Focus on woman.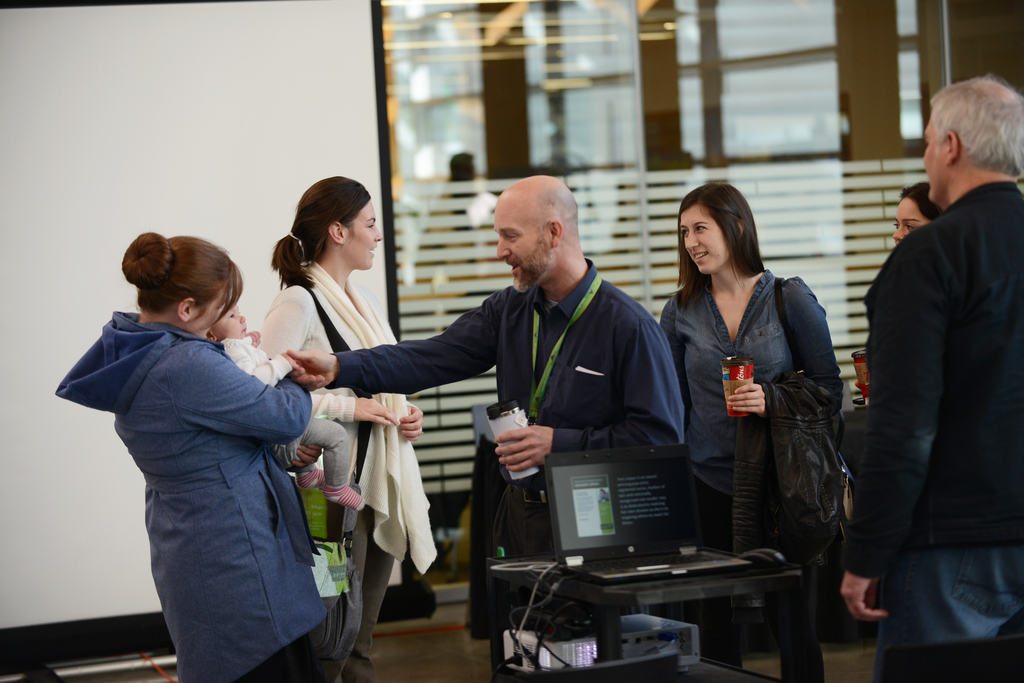
Focused at Rect(252, 177, 433, 682).
